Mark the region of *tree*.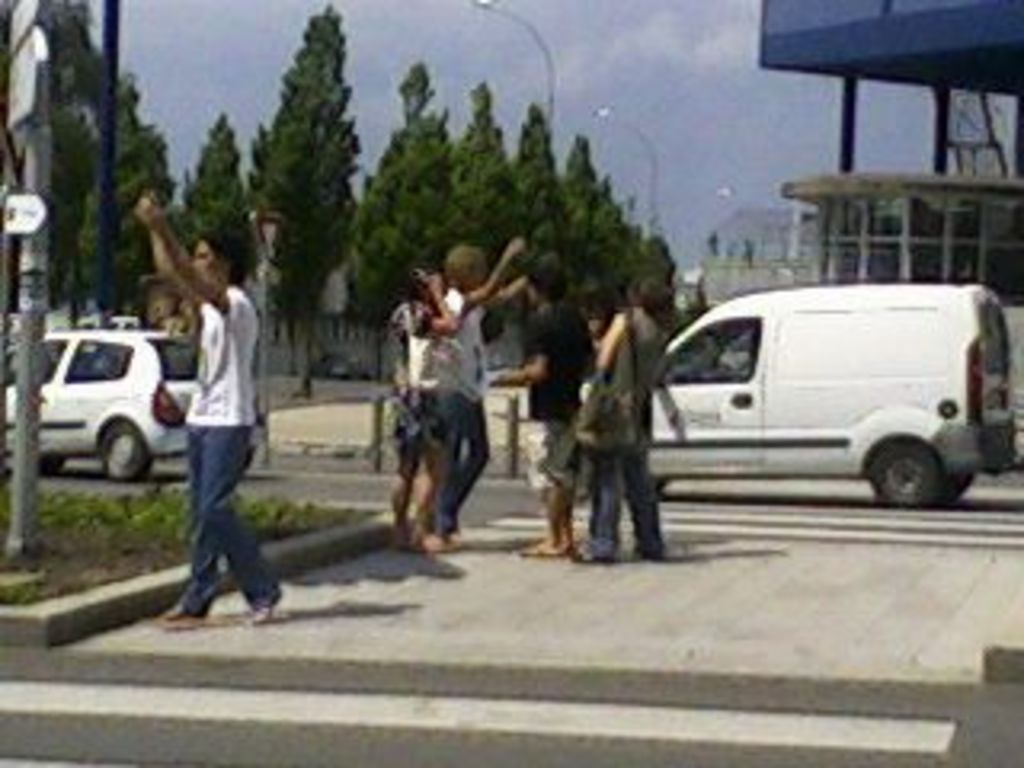
Region: pyautogui.locateOnScreen(246, 0, 365, 317).
